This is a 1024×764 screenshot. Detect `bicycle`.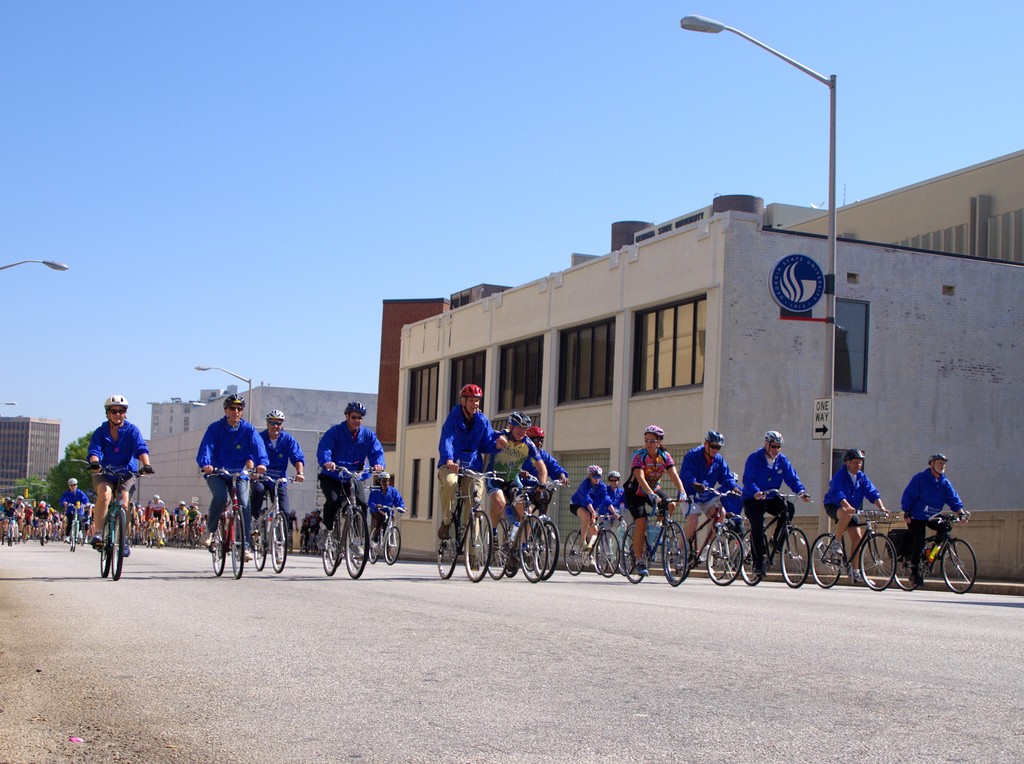
locate(866, 504, 989, 600).
